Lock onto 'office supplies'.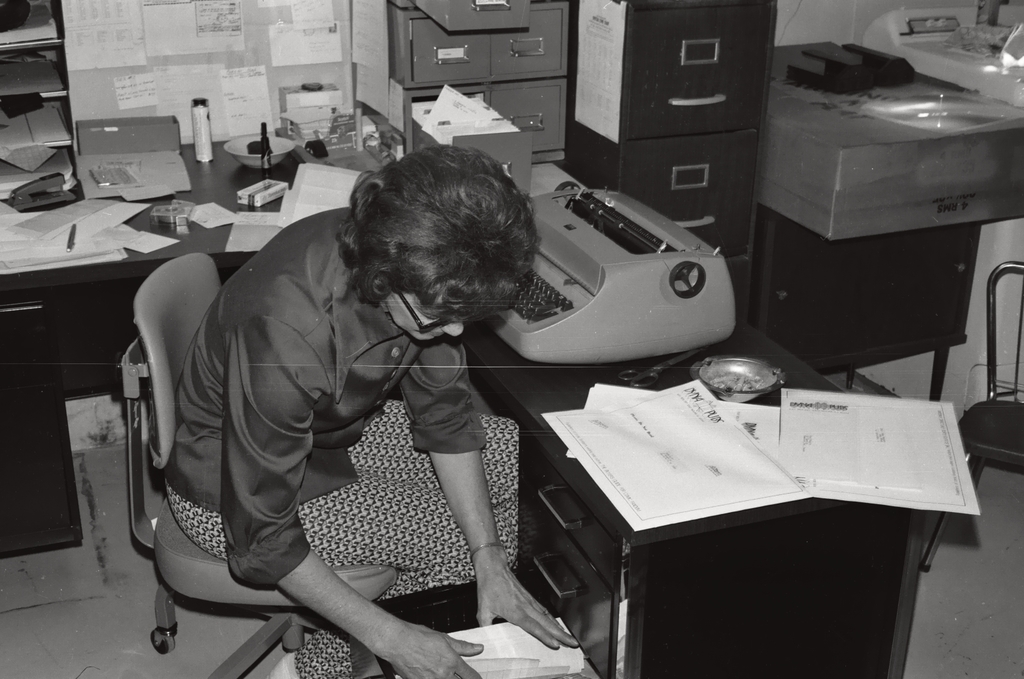
Locked: {"left": 9, "top": 196, "right": 154, "bottom": 248}.
